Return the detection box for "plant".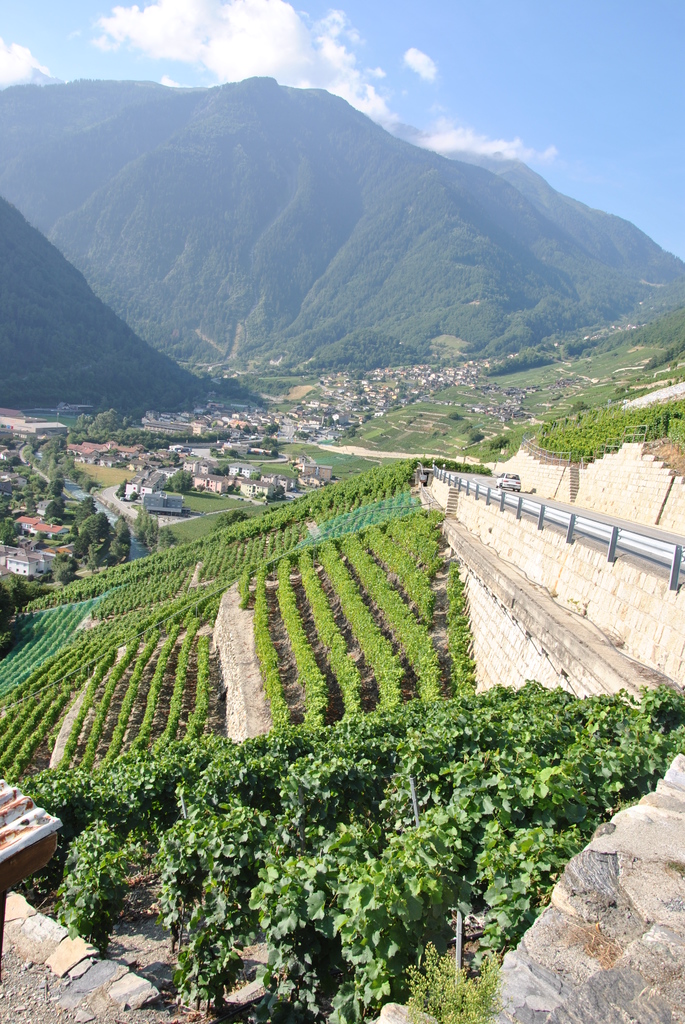
0, 273, 684, 485.
